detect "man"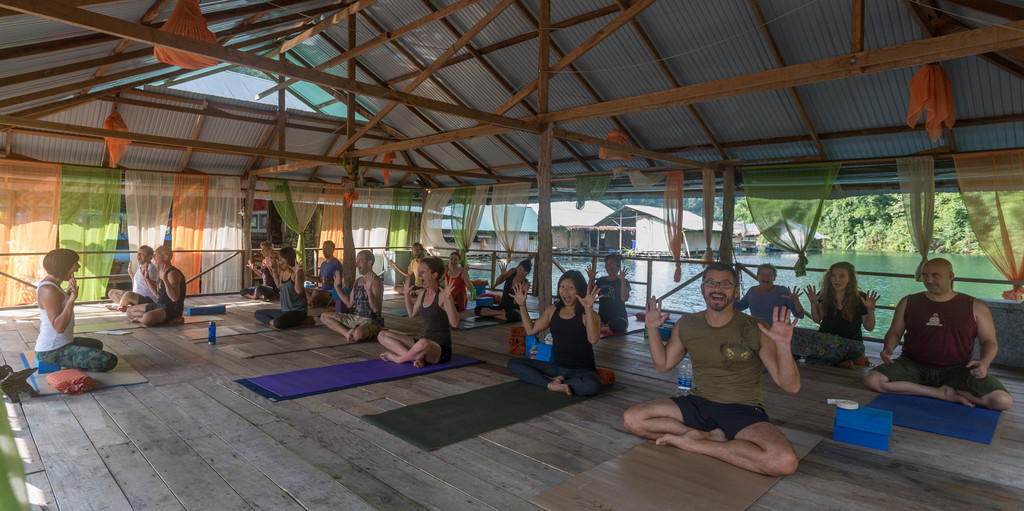
<region>300, 237, 349, 306</region>
